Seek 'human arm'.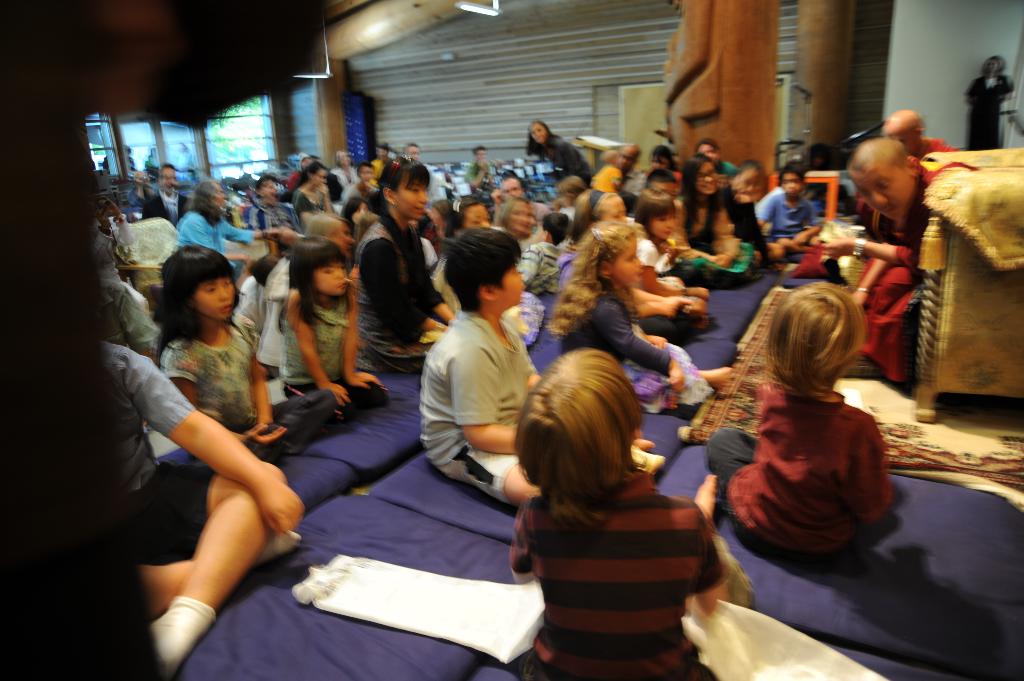
[414,236,456,326].
